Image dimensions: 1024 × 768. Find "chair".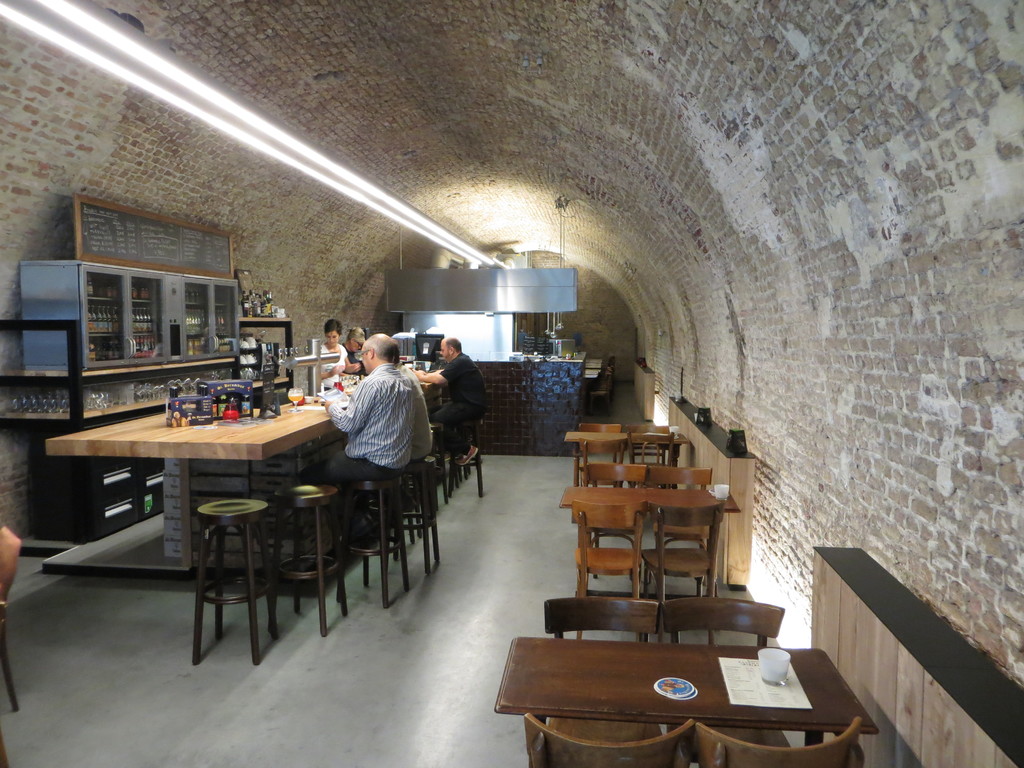
[696,717,865,767].
